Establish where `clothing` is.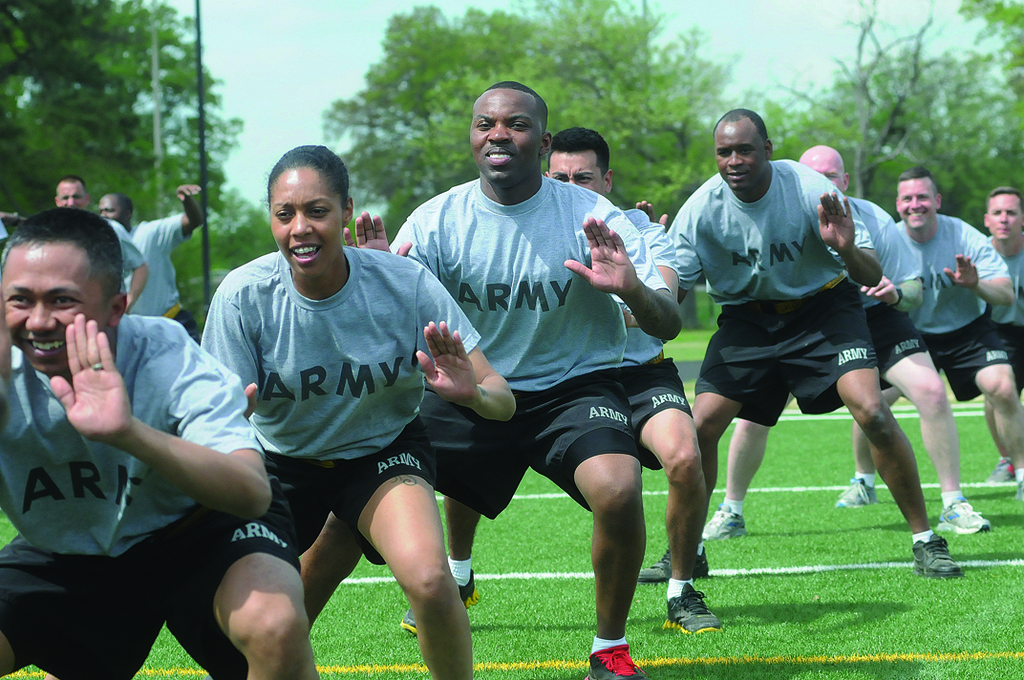
Established at bbox=(0, 218, 14, 241).
